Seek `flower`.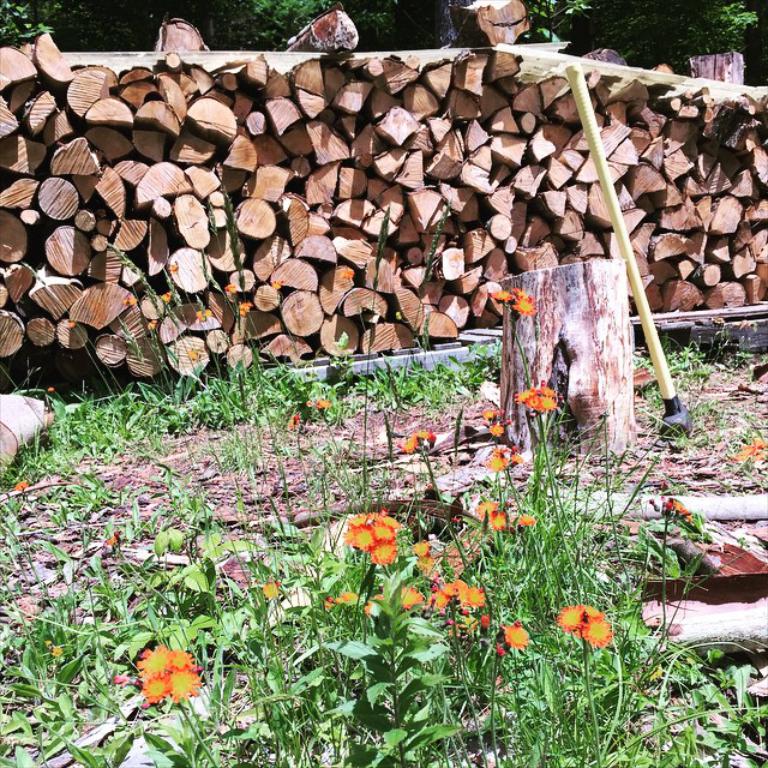
660/493/692/523.
